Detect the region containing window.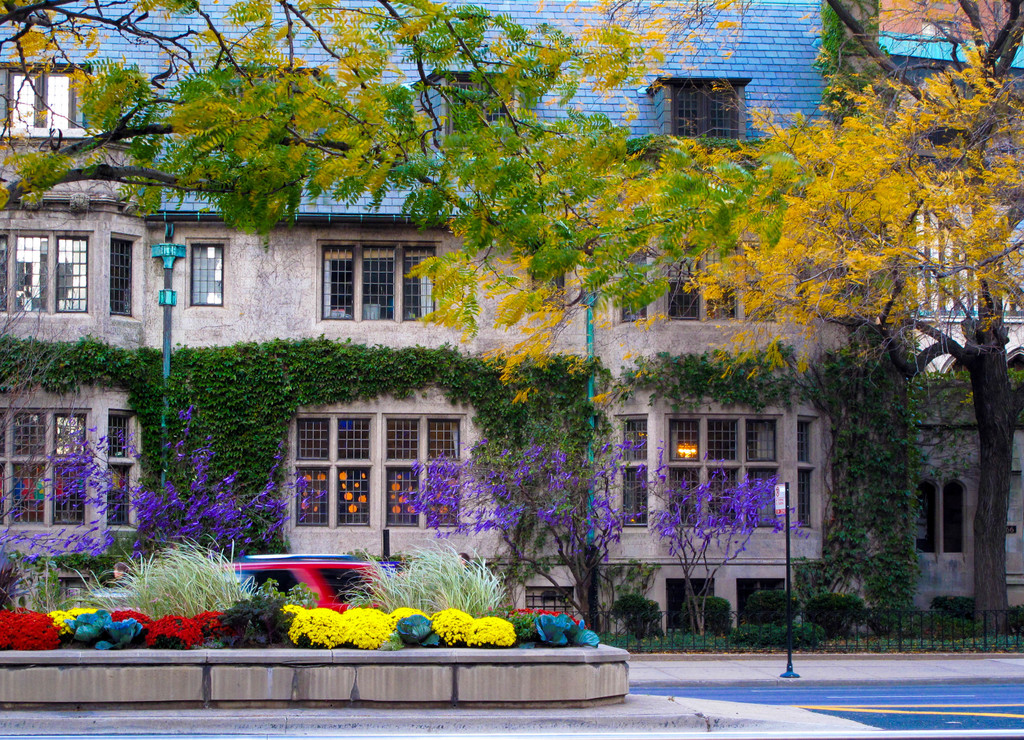
<box>447,76,526,149</box>.
